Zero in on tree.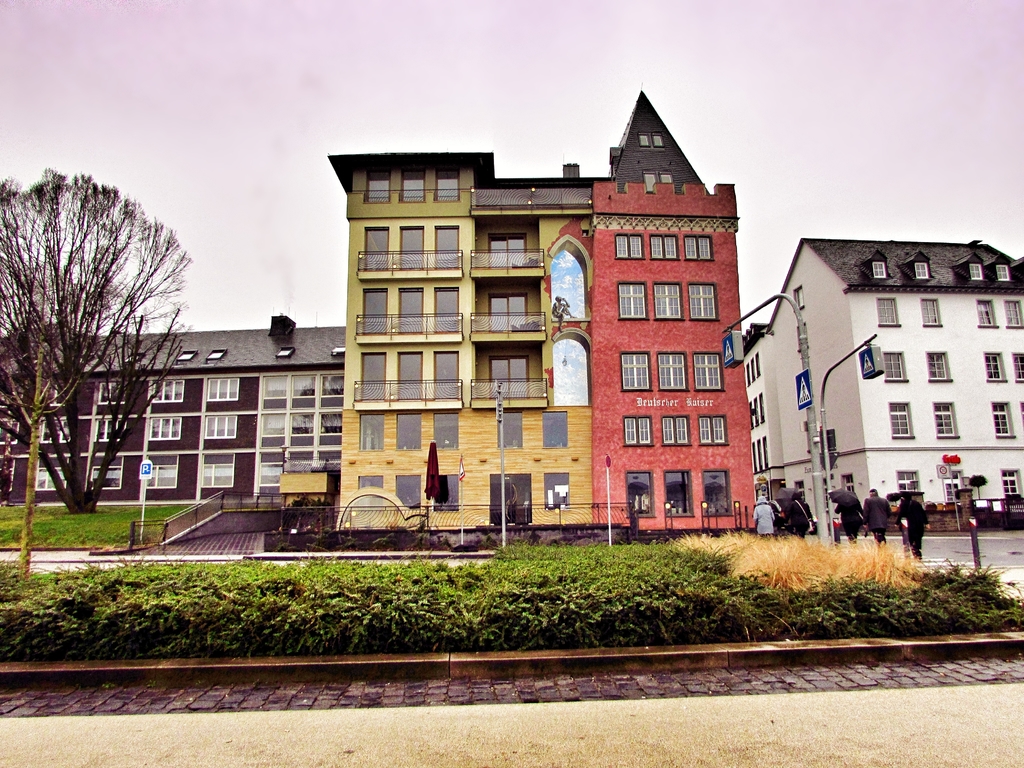
Zeroed in: [x1=0, y1=158, x2=192, y2=511].
